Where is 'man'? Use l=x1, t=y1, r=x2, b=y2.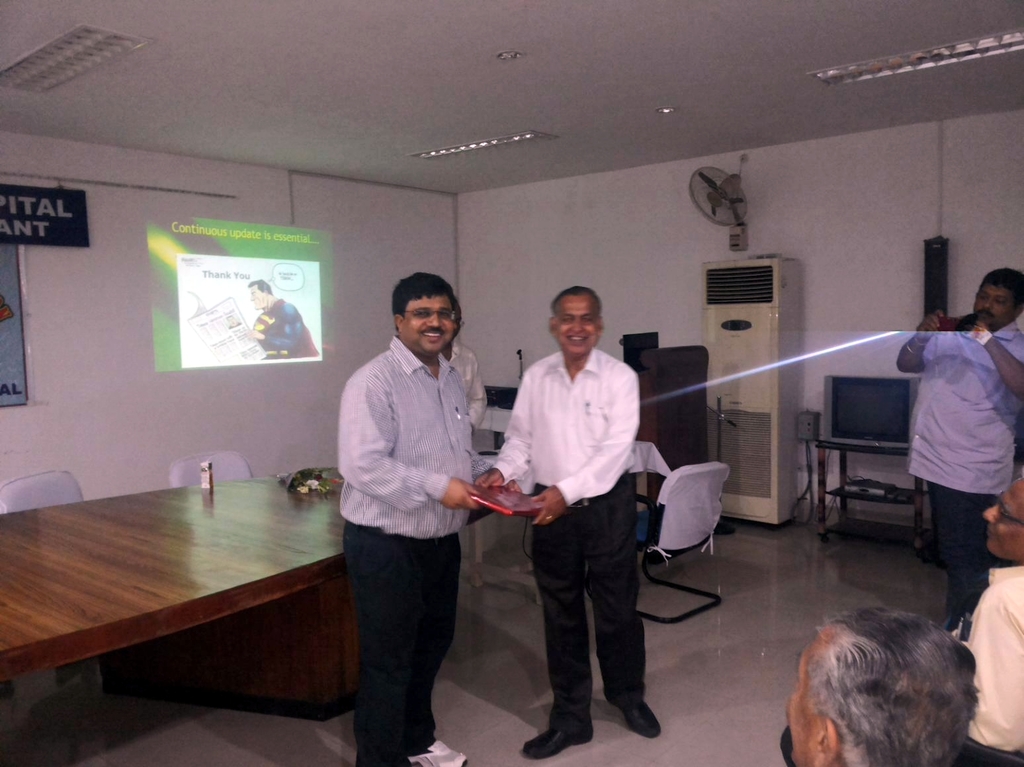
l=892, t=266, r=1023, b=643.
